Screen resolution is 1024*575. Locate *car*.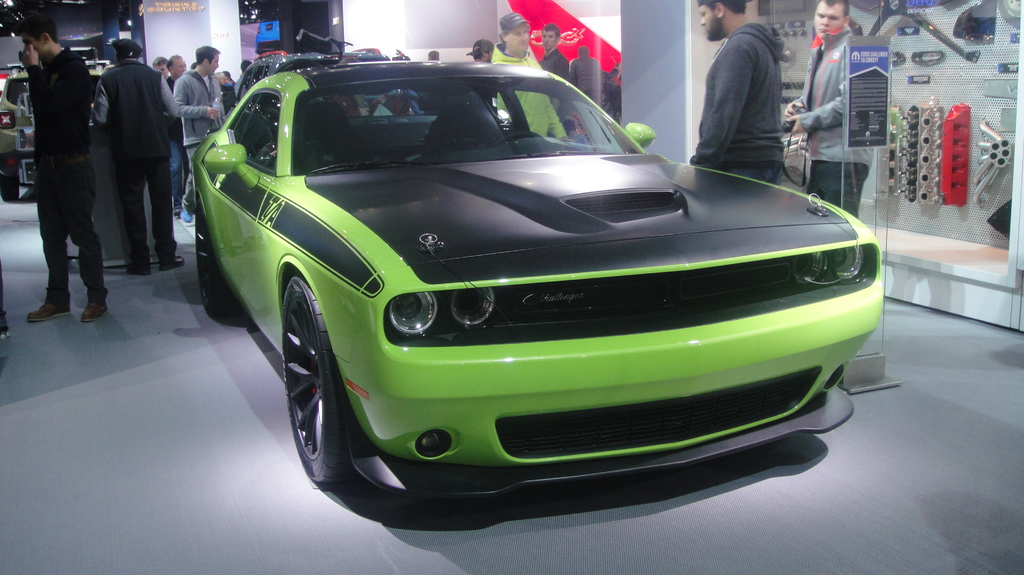
234/47/511/146.
